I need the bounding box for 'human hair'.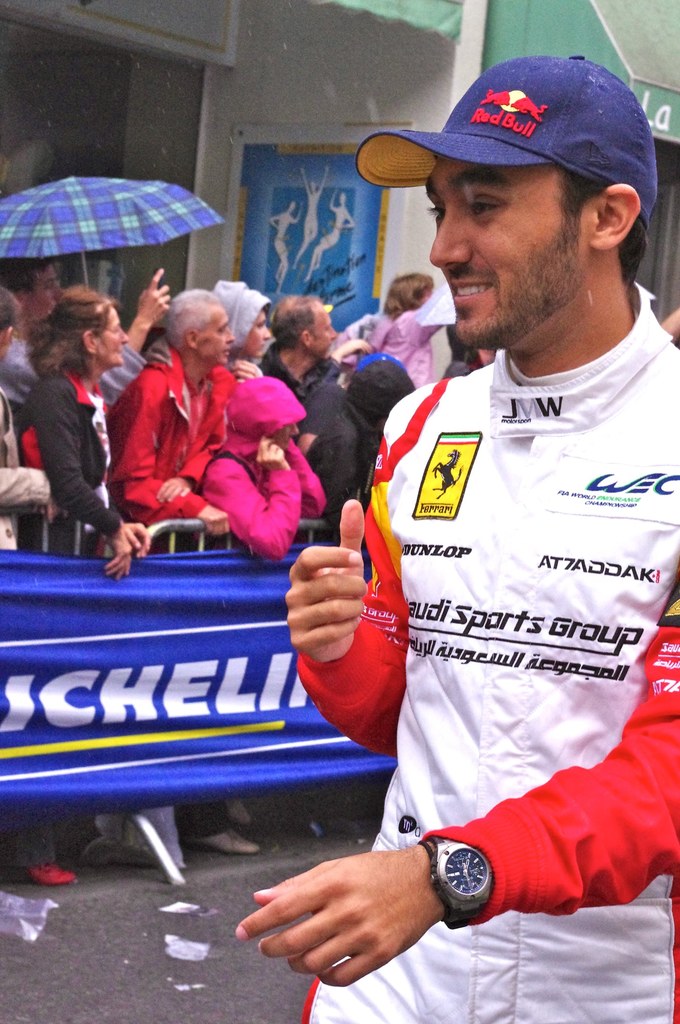
Here it is: {"left": 0, "top": 278, "right": 20, "bottom": 337}.
